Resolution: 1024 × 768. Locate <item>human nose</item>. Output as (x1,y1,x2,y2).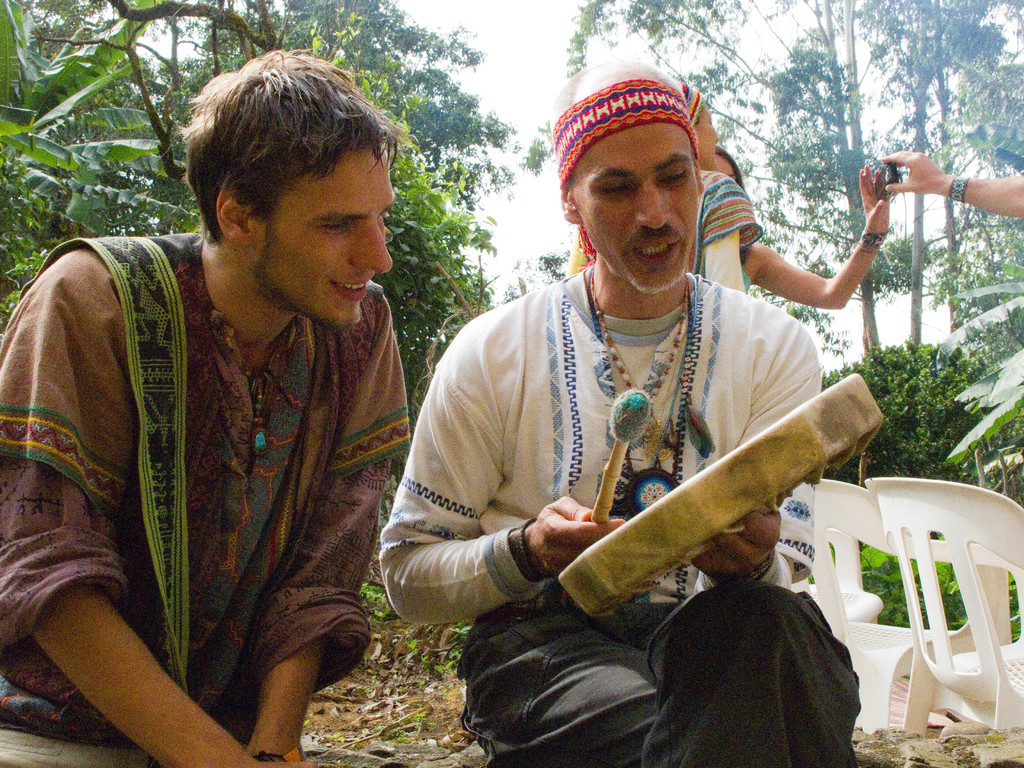
(630,177,673,234).
